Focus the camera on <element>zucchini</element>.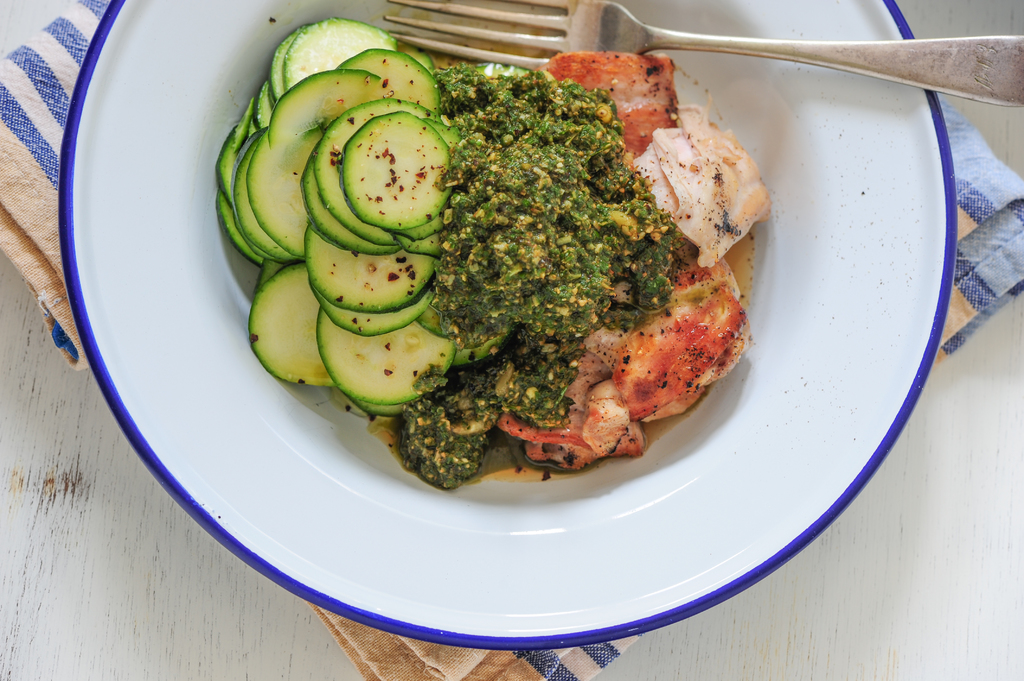
Focus region: bbox=(342, 108, 465, 232).
